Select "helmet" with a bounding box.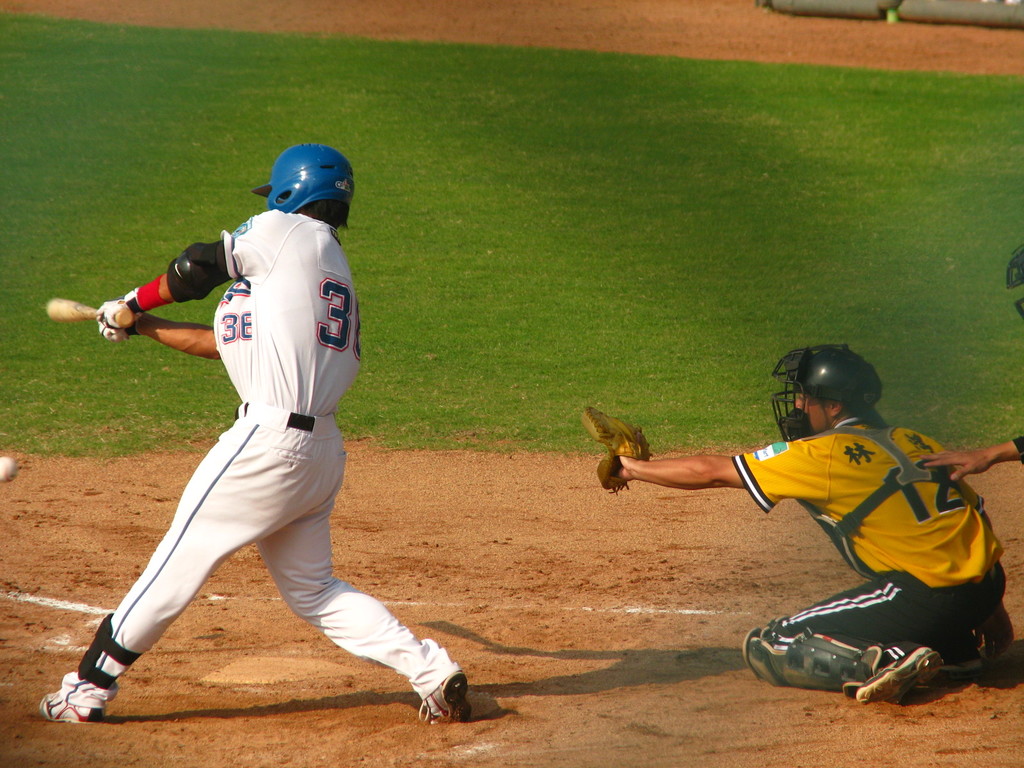
[246, 143, 343, 222].
